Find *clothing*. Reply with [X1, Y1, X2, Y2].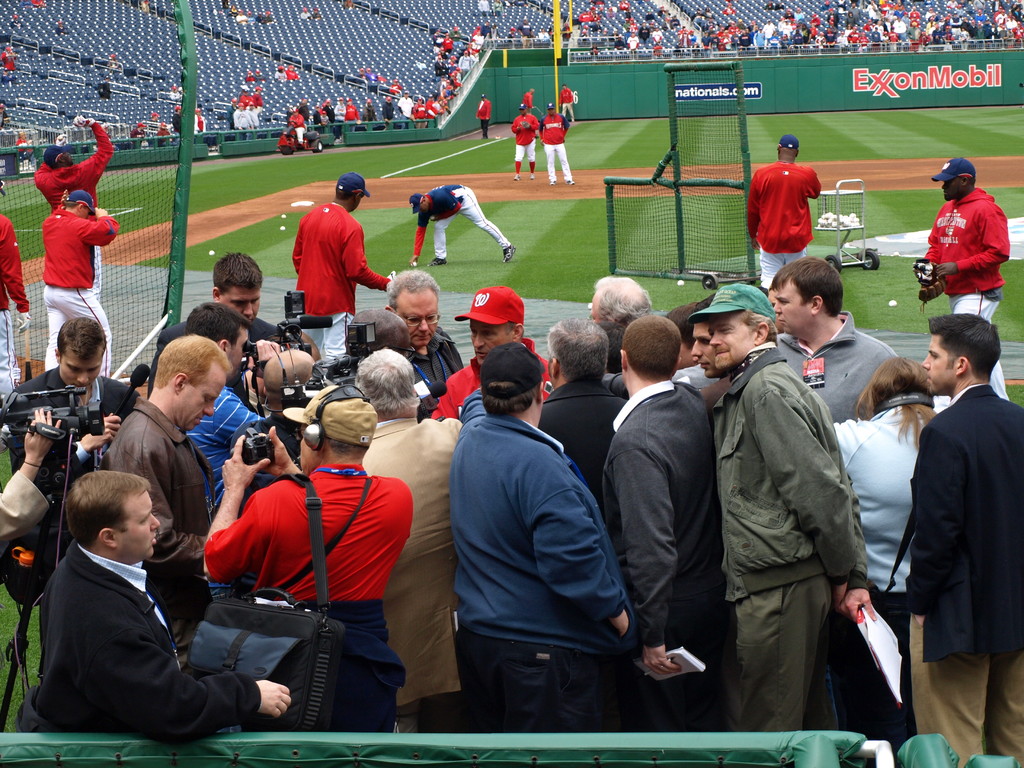
[397, 97, 412, 118].
